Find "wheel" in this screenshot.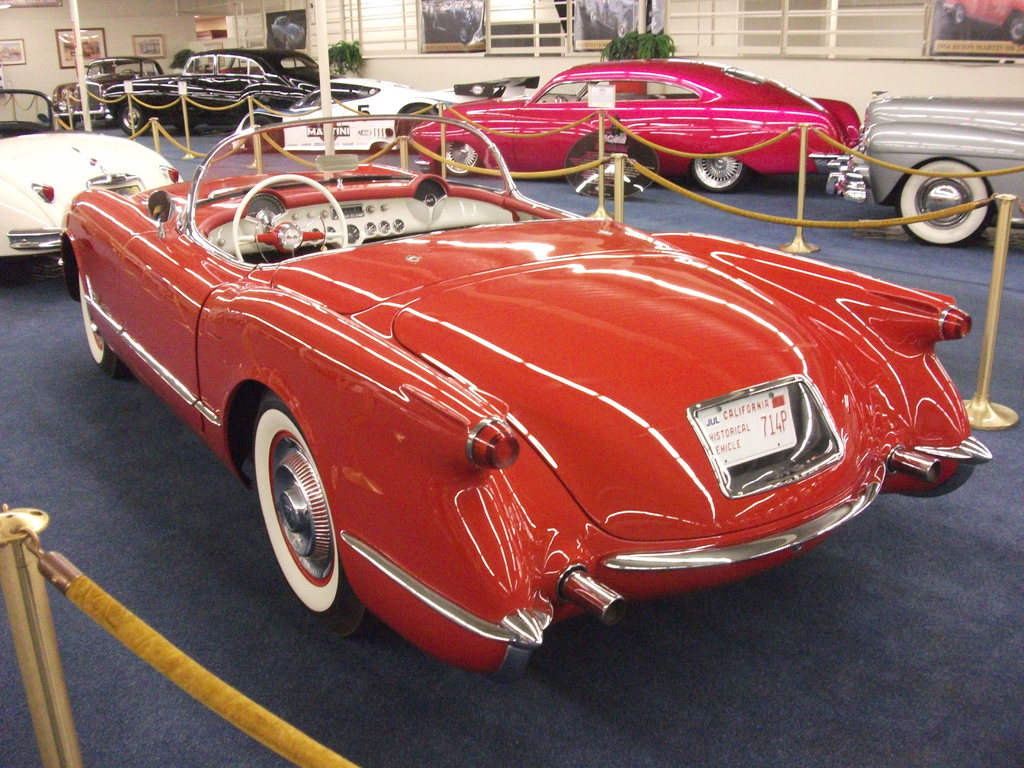
The bounding box for "wheel" is locate(894, 158, 996, 246).
